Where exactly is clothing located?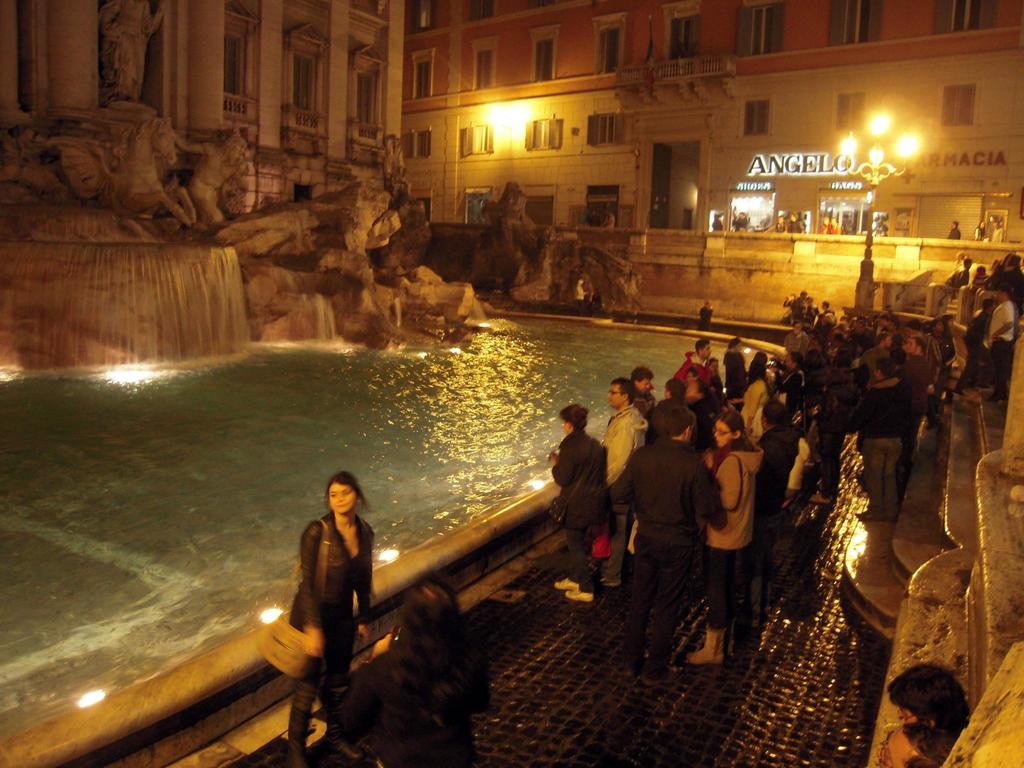
Its bounding box is x1=285 y1=515 x2=367 y2=763.
